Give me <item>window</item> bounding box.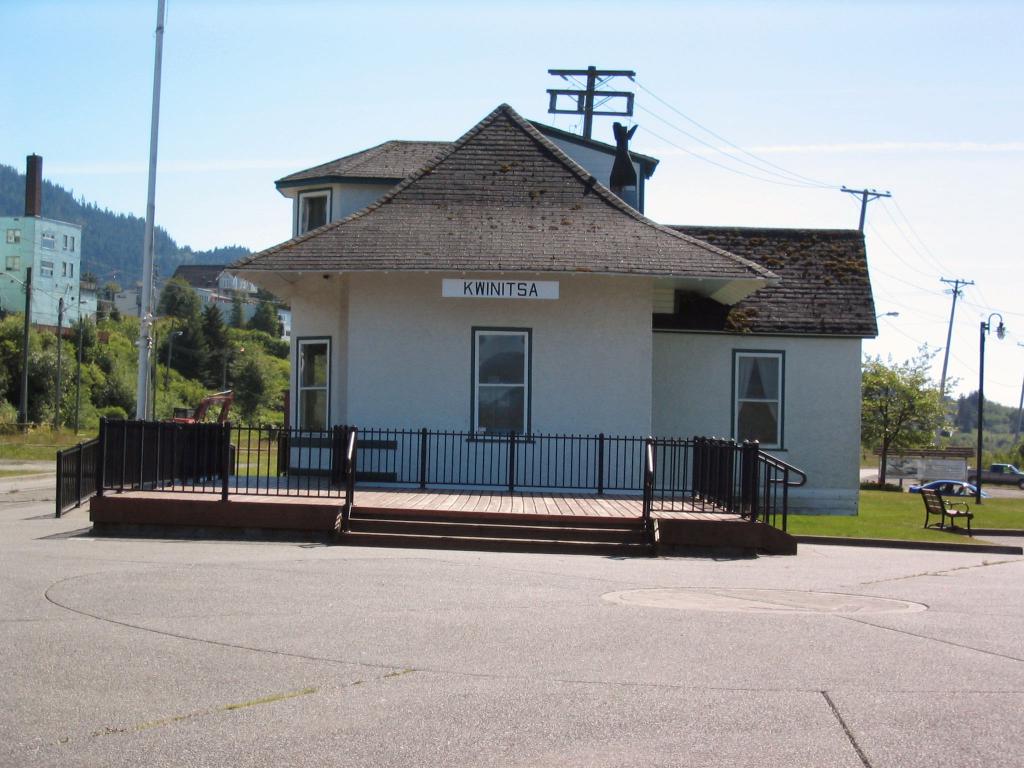
bbox=(67, 258, 74, 278).
